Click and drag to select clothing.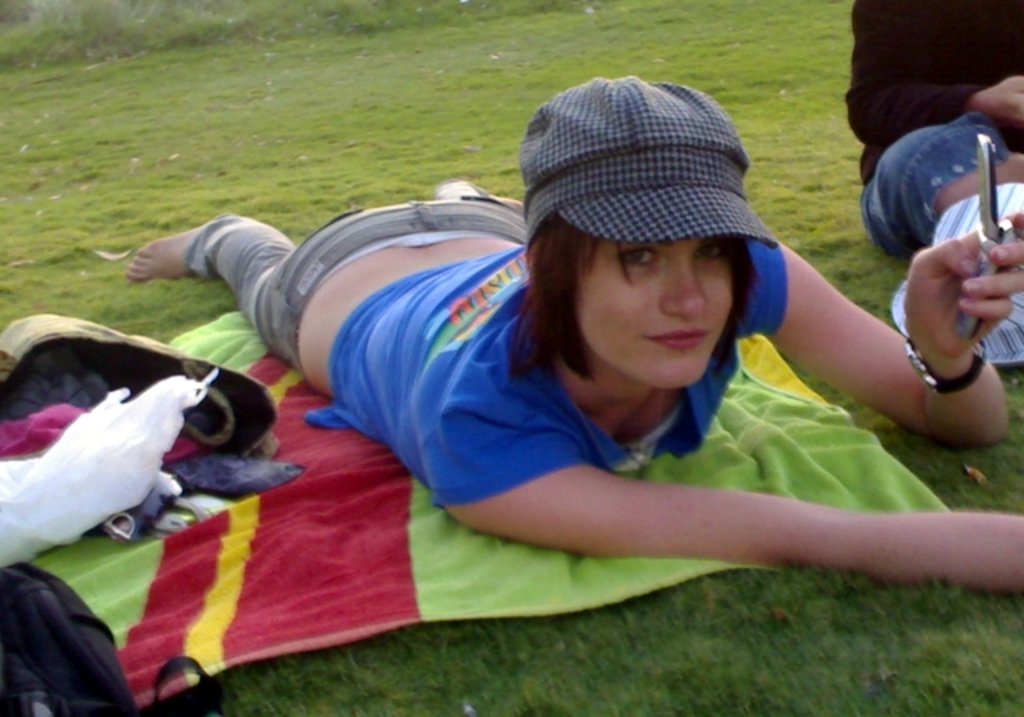
Selection: [left=0, top=541, right=126, bottom=716].
